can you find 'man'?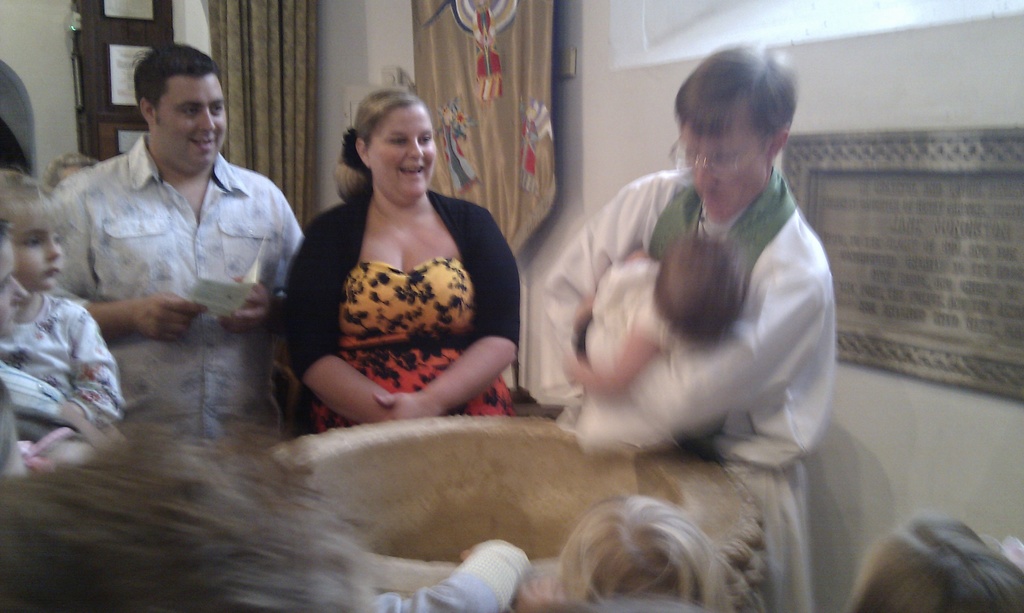
Yes, bounding box: [535,46,844,612].
